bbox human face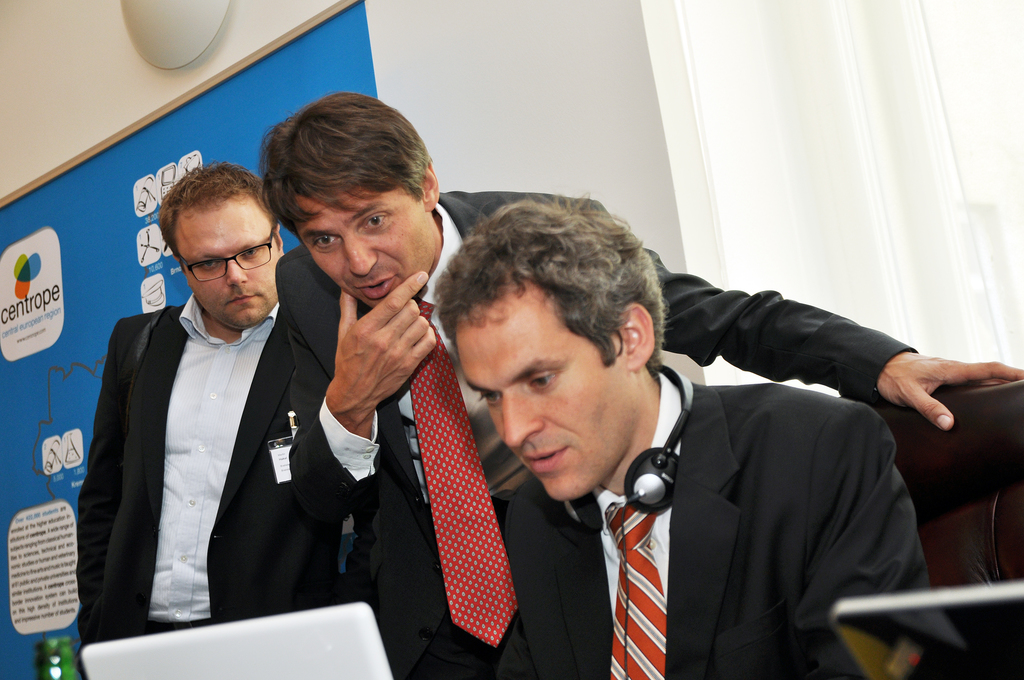
<box>177,199,279,330</box>
